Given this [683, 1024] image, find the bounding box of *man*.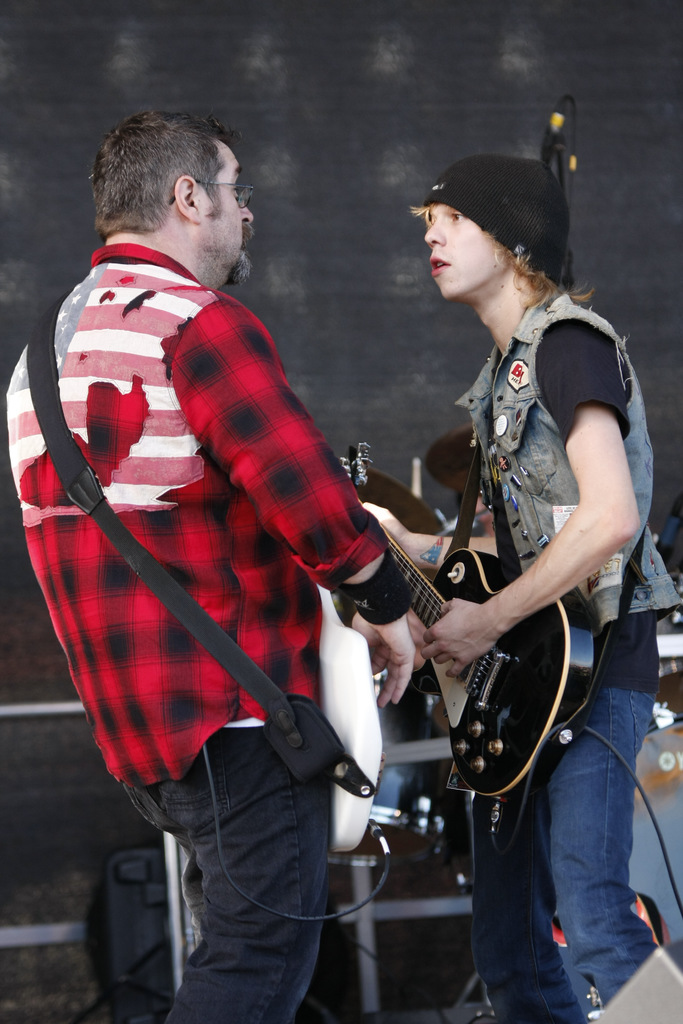
x1=365 y1=153 x2=682 y2=1023.
